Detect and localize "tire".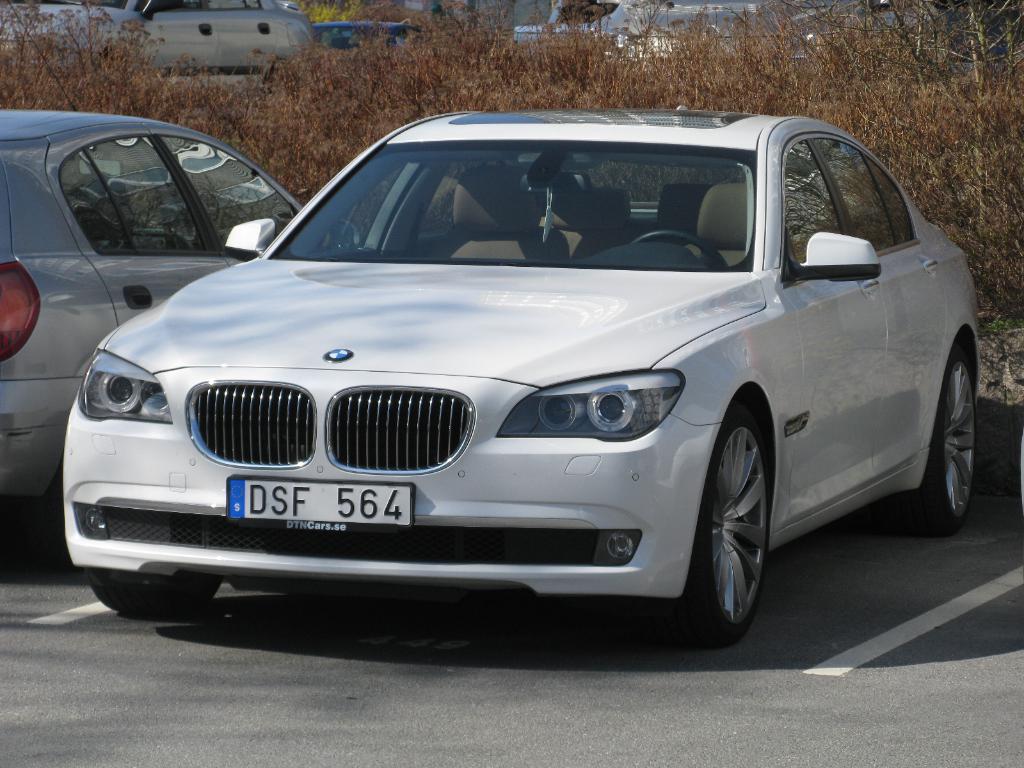
Localized at Rect(896, 340, 979, 533).
